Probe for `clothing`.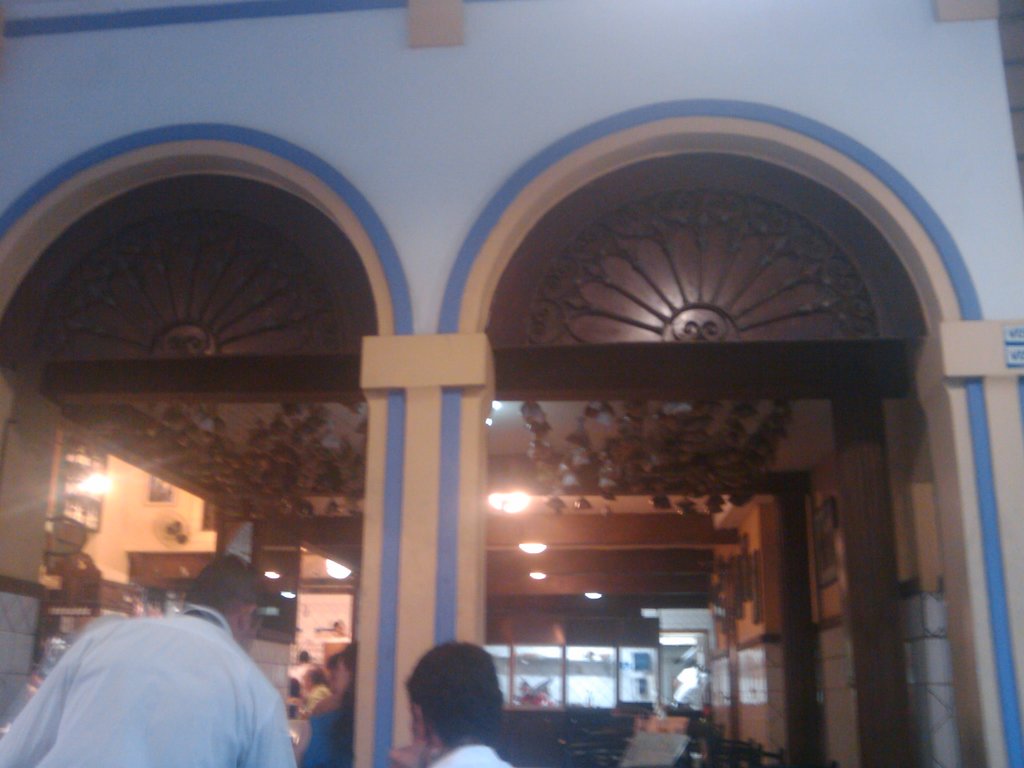
Probe result: (x1=287, y1=662, x2=314, y2=692).
